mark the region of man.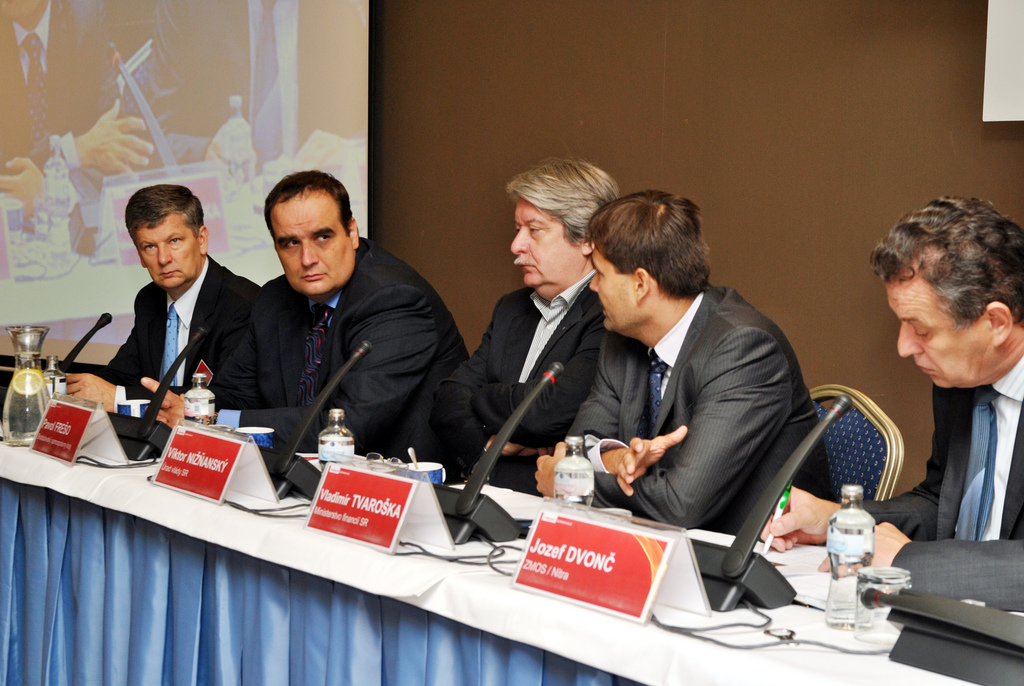
Region: 141,168,467,471.
